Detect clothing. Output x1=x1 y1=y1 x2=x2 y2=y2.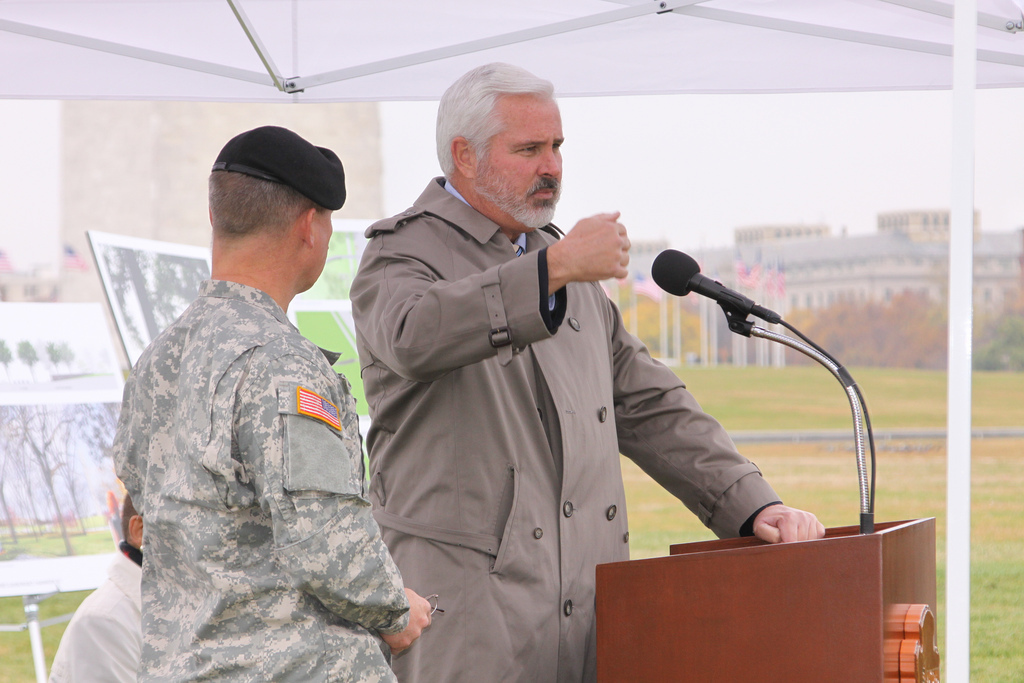
x1=91 y1=209 x2=406 y2=668.
